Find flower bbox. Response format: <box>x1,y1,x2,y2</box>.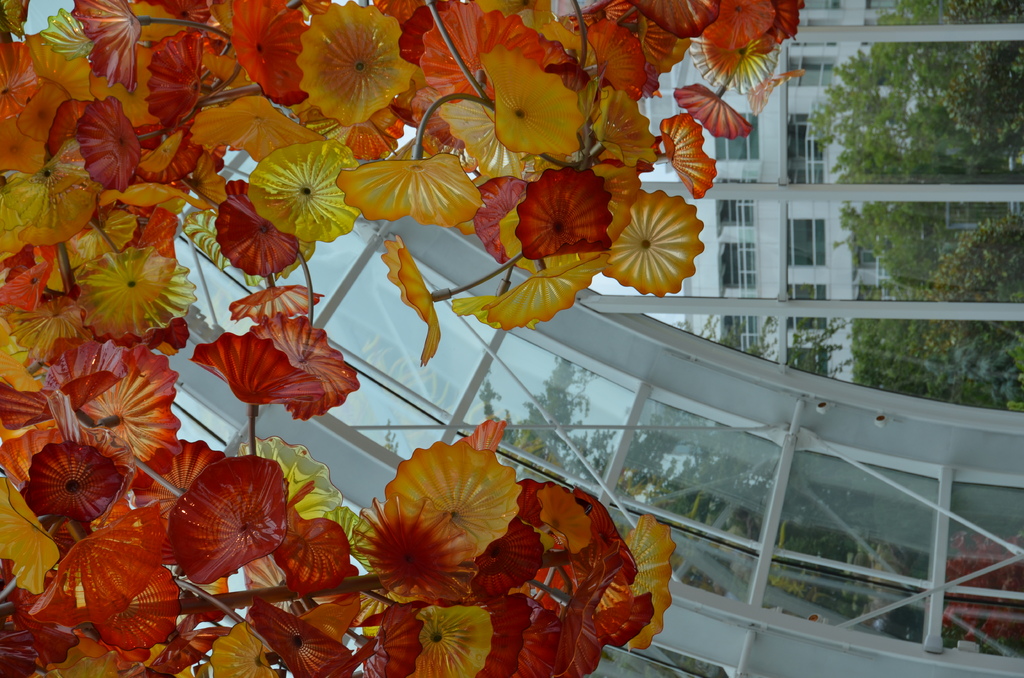
<box>287,11,405,111</box>.
